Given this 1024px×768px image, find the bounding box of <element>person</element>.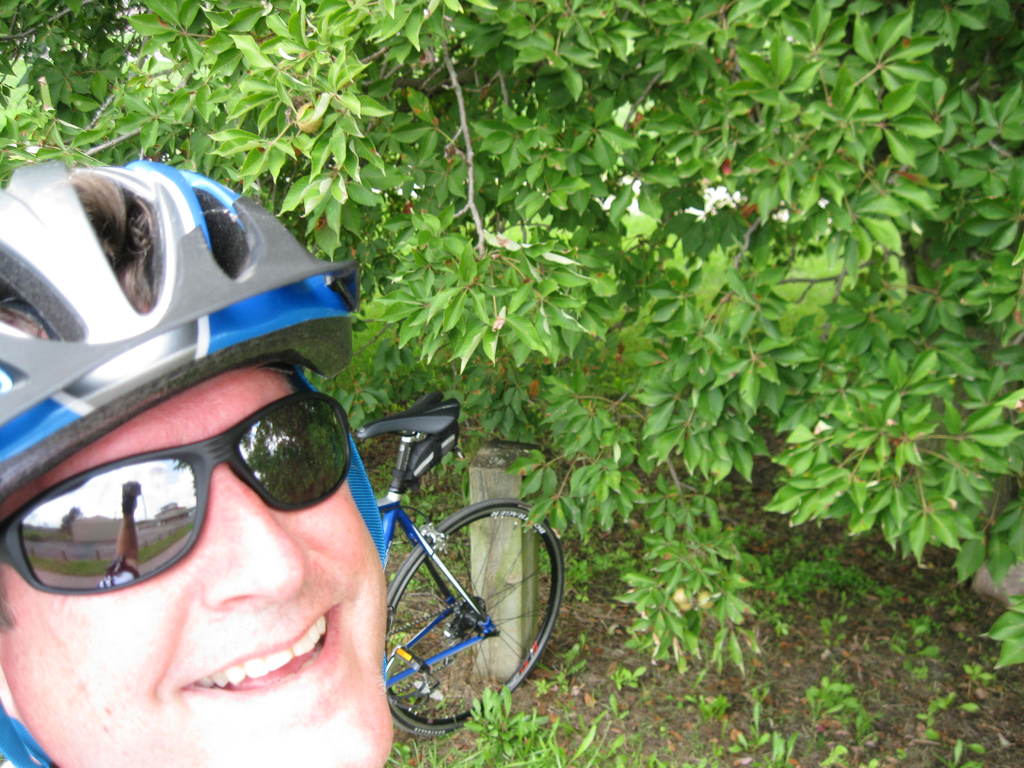
bbox(0, 167, 392, 767).
